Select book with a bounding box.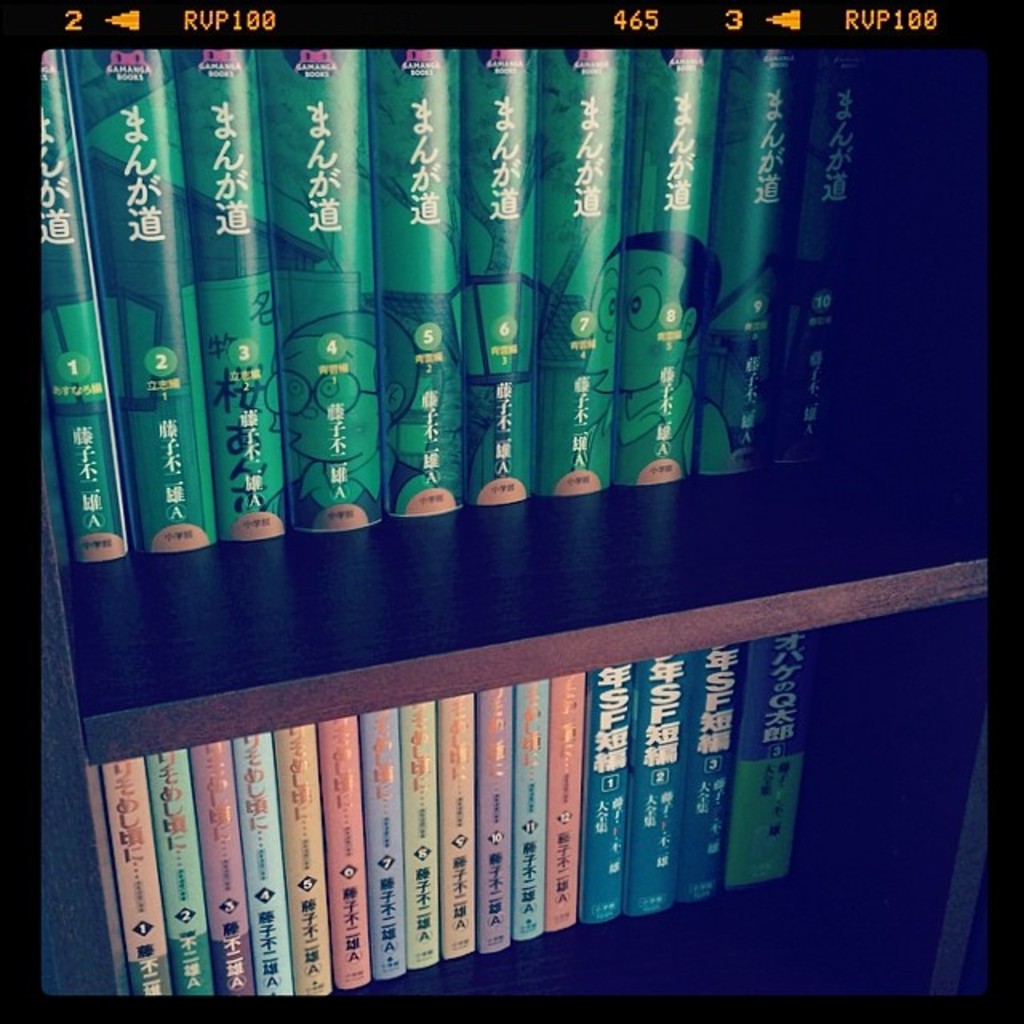
<box>69,45,218,562</box>.
